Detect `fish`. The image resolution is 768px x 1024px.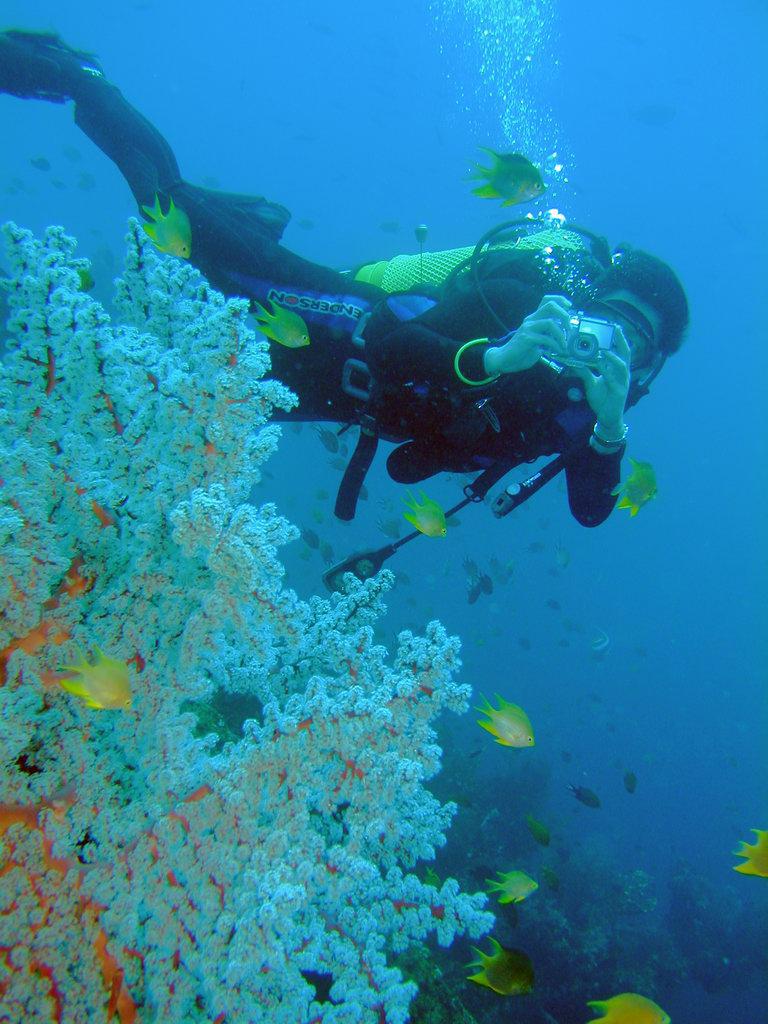
[591,629,610,663].
